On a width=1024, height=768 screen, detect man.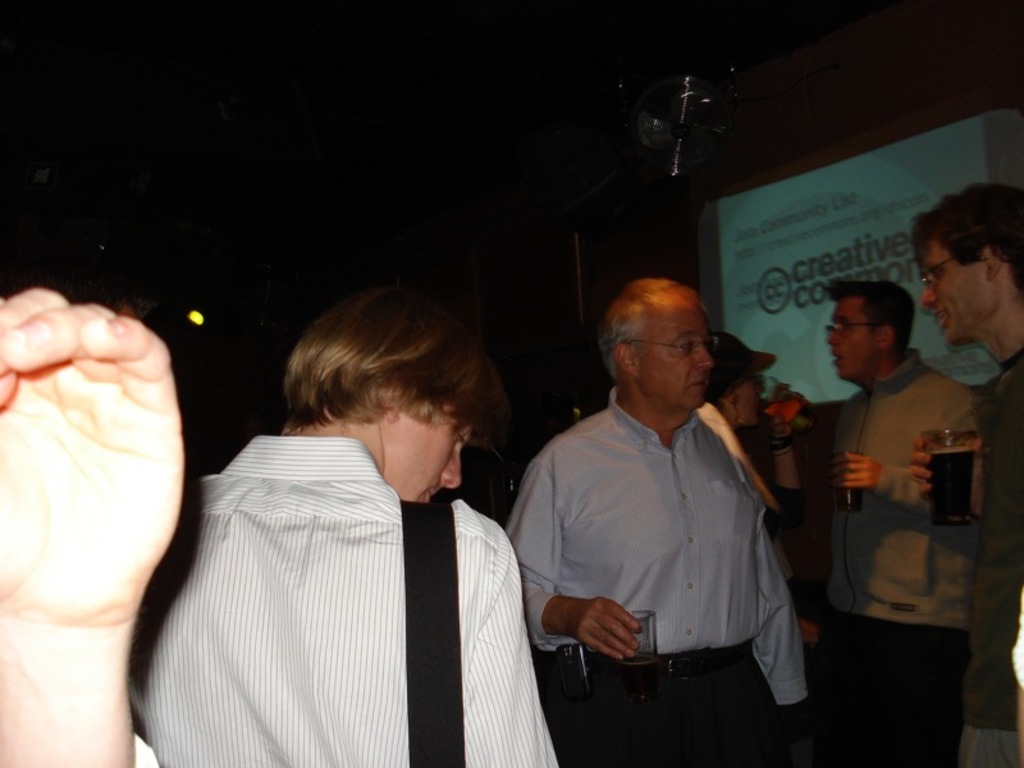
508, 260, 819, 733.
